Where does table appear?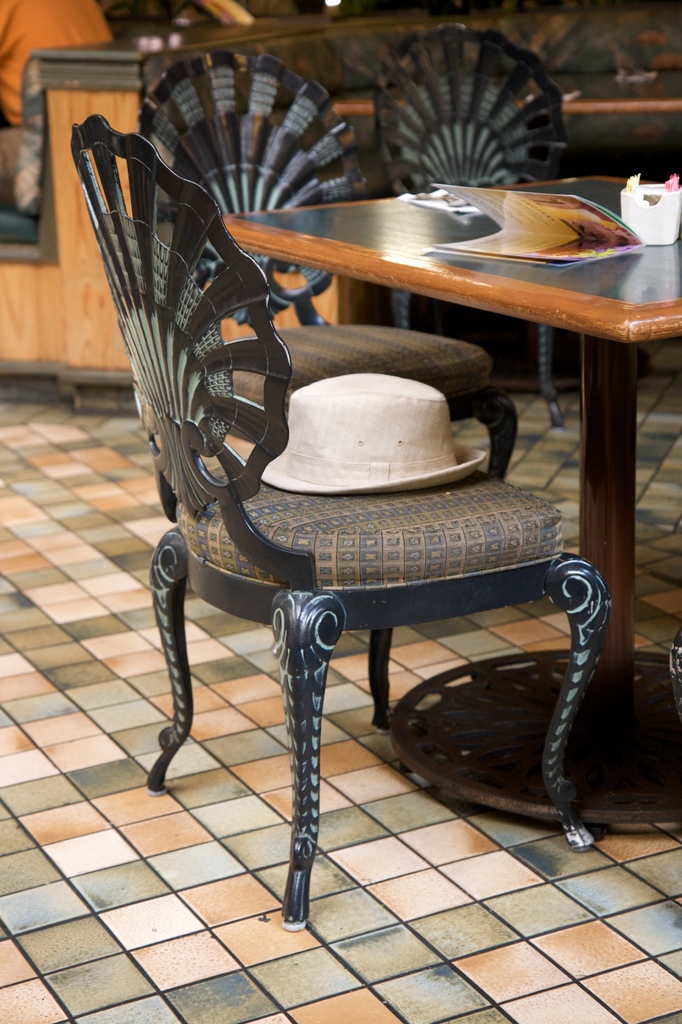
Appears at region(216, 167, 681, 830).
